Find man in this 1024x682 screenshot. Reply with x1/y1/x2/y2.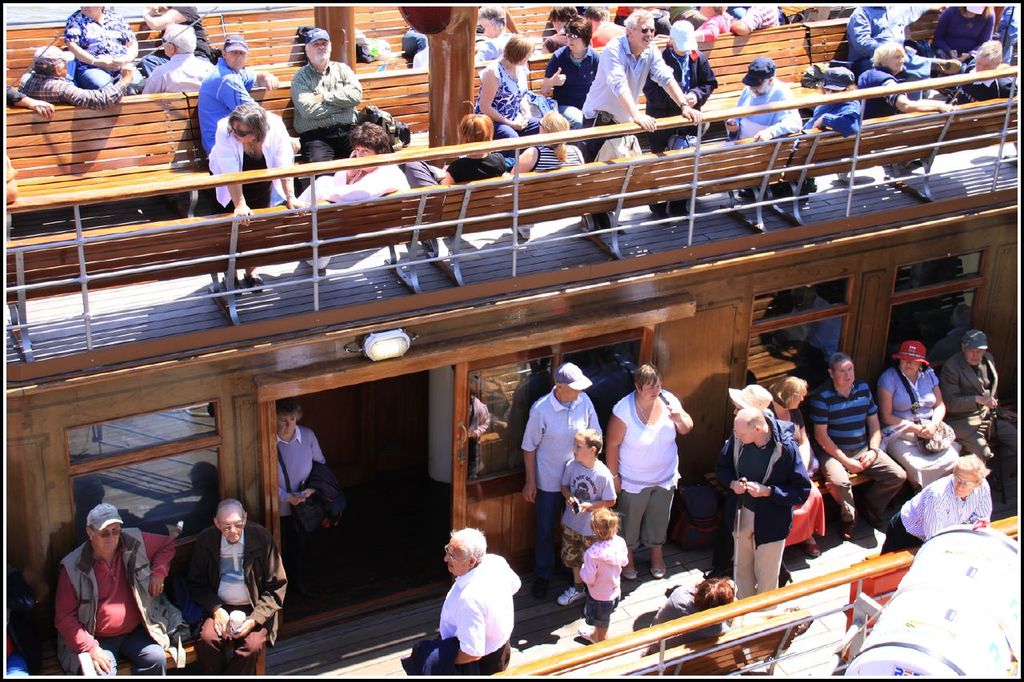
289/25/361/177.
